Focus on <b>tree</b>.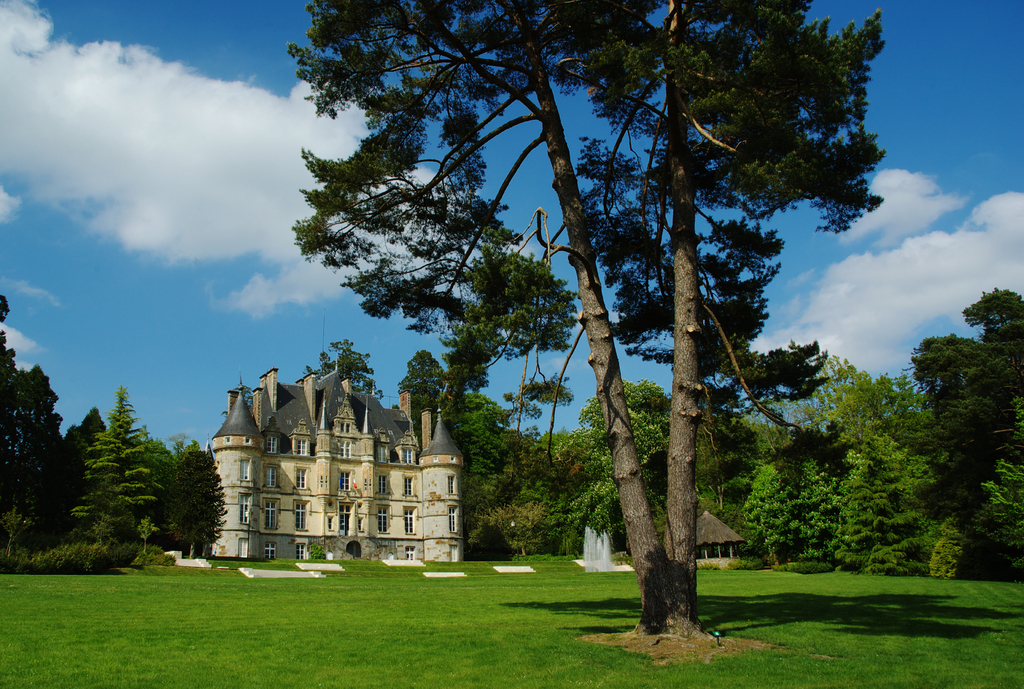
Focused at [x1=214, y1=26, x2=905, y2=614].
